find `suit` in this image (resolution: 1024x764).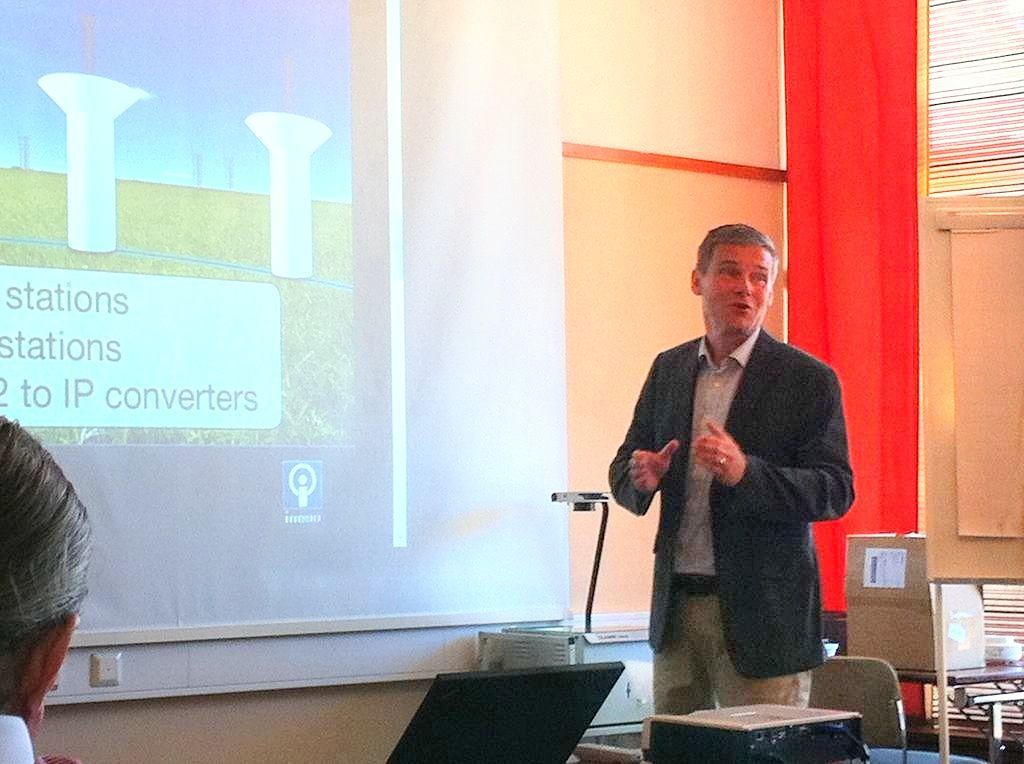
bbox(611, 279, 859, 713).
